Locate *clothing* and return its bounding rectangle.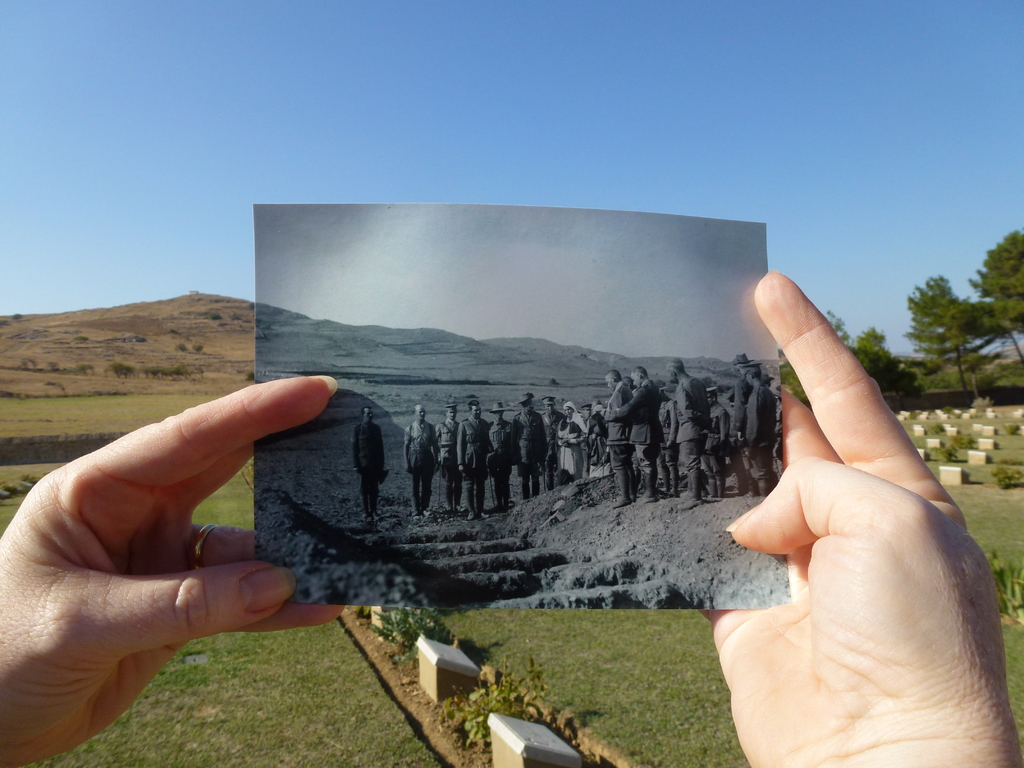
BBox(464, 468, 484, 514).
